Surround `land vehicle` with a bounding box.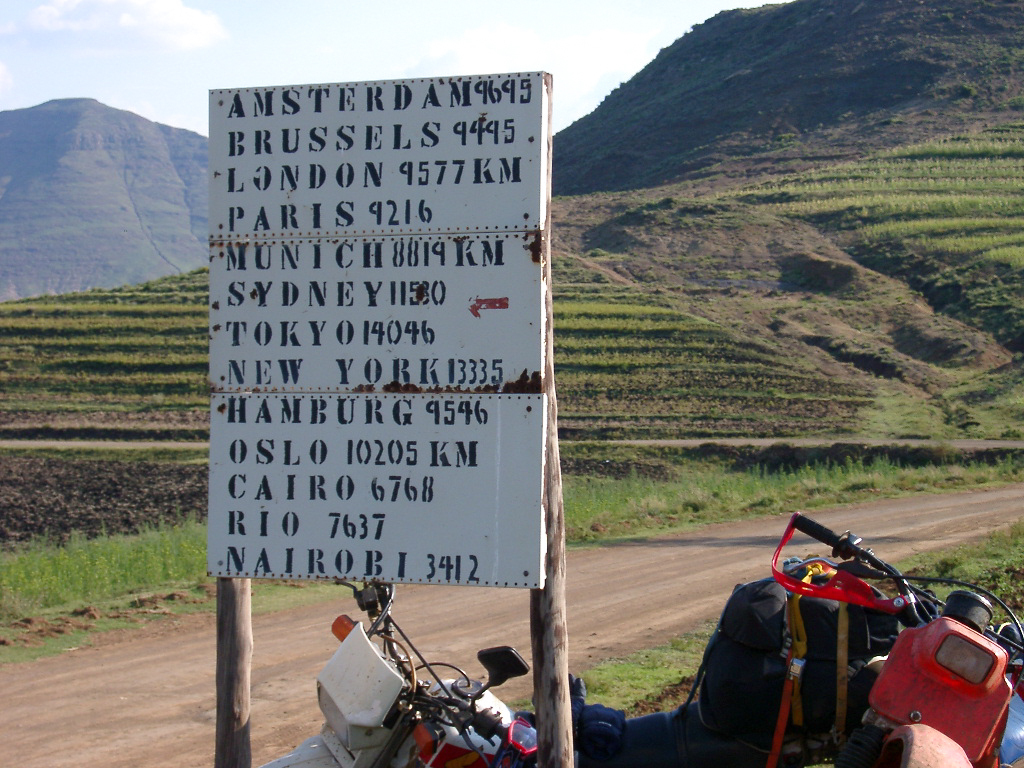
<bbox>236, 551, 714, 767</bbox>.
